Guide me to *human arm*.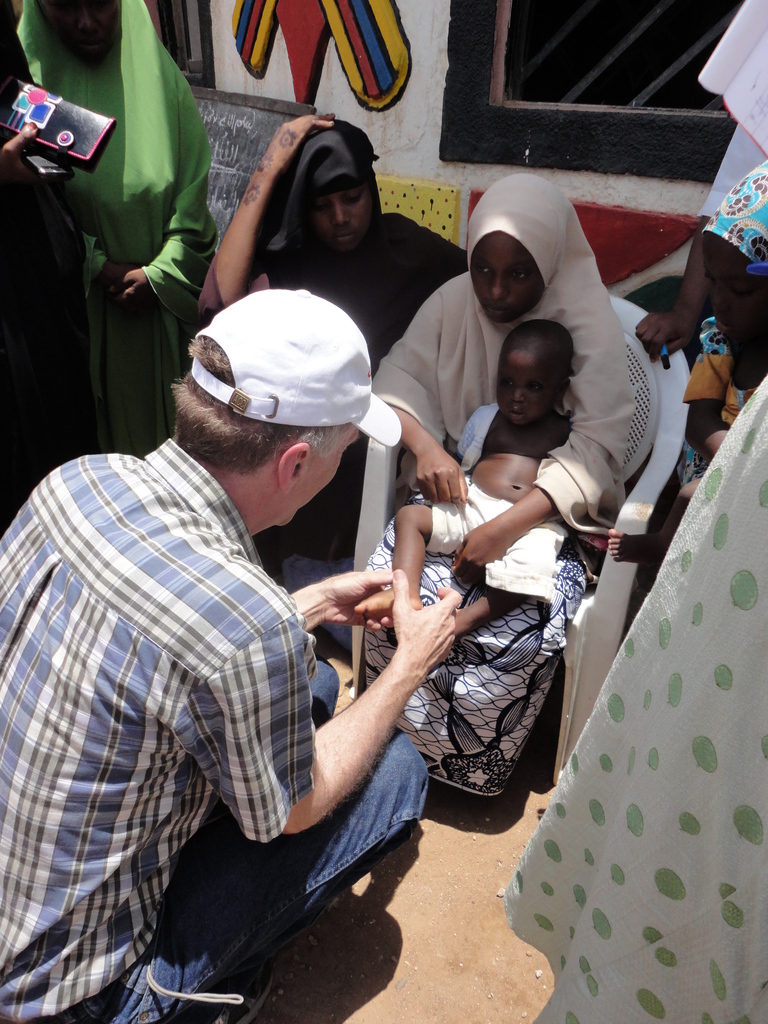
Guidance: <region>74, 218, 135, 308</region>.
